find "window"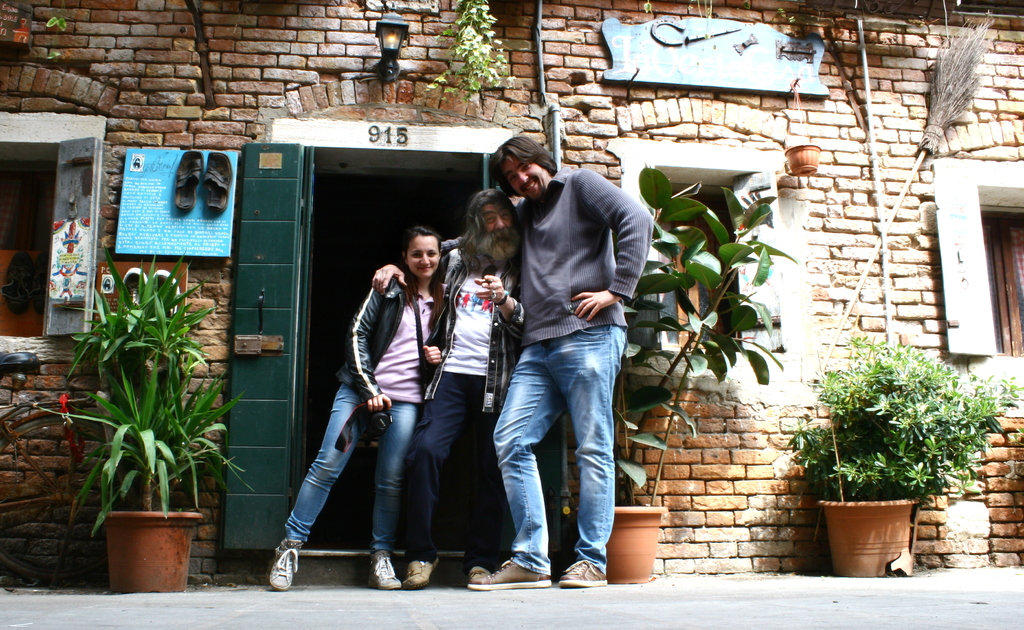
<region>0, 47, 119, 376</region>
